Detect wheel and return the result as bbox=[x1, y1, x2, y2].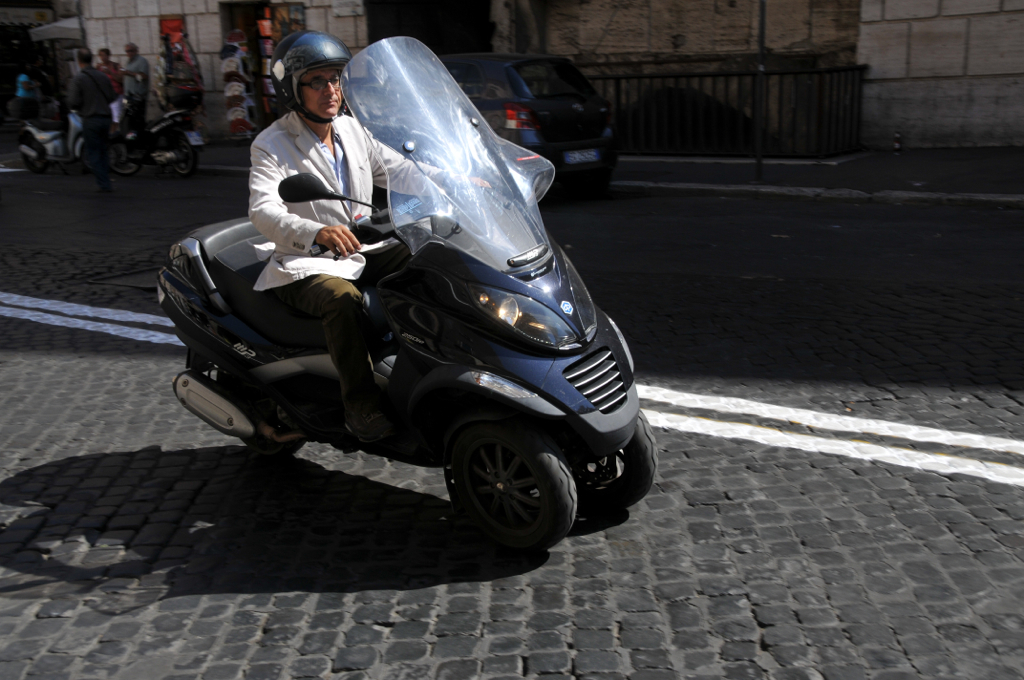
bbox=[168, 139, 196, 175].
